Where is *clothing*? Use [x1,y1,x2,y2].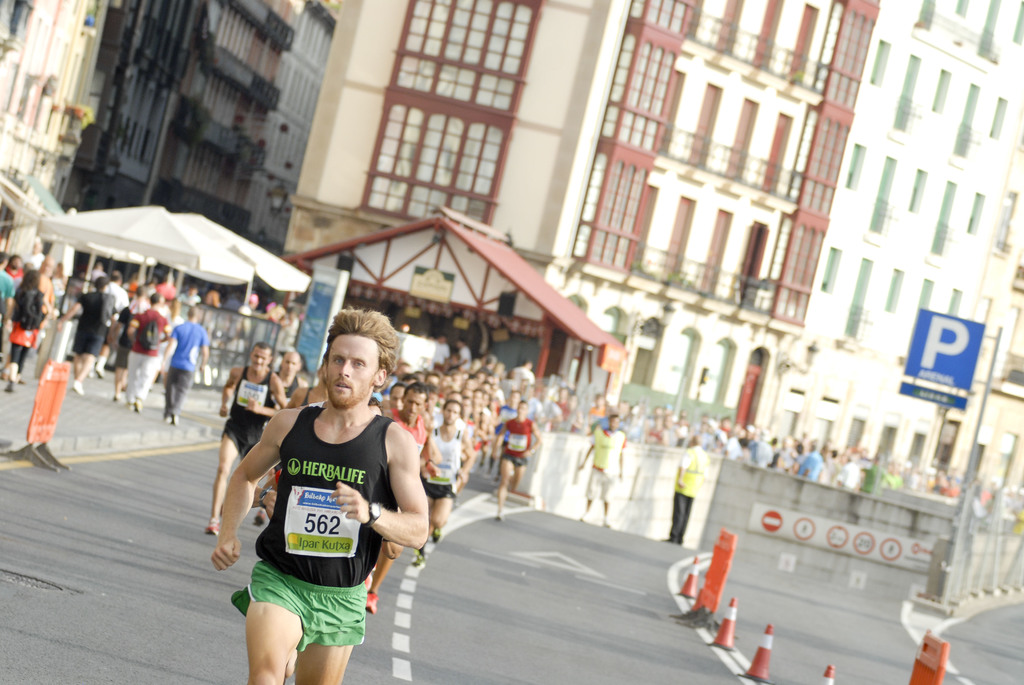
[588,434,620,505].
